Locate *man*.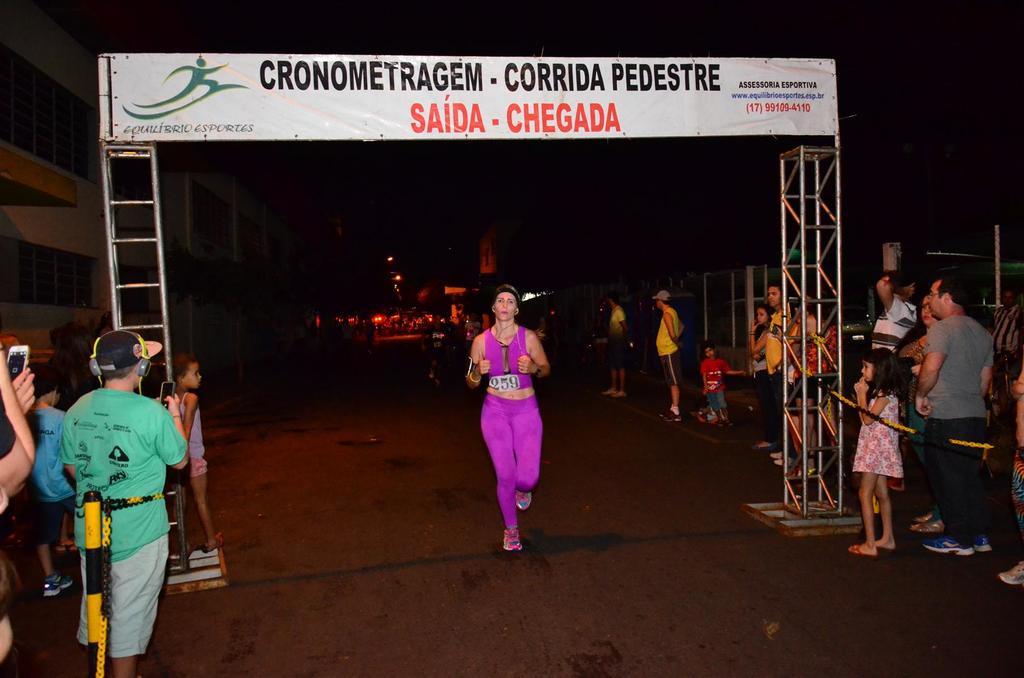
Bounding box: <box>906,267,1011,556</box>.
